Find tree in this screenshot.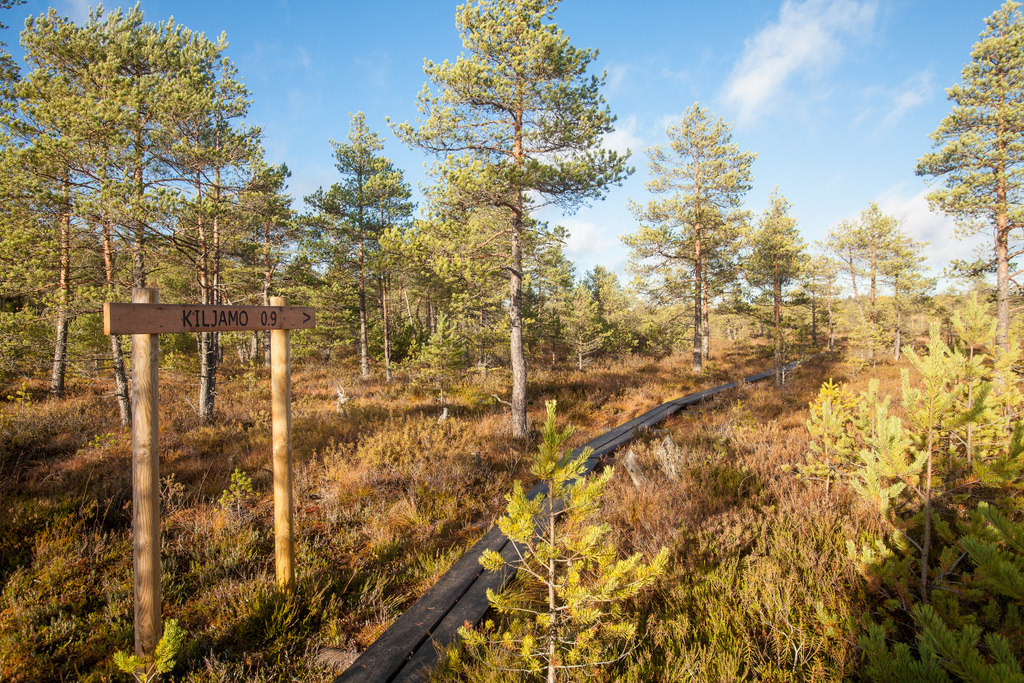
The bounding box for tree is [left=163, top=173, right=254, bottom=377].
